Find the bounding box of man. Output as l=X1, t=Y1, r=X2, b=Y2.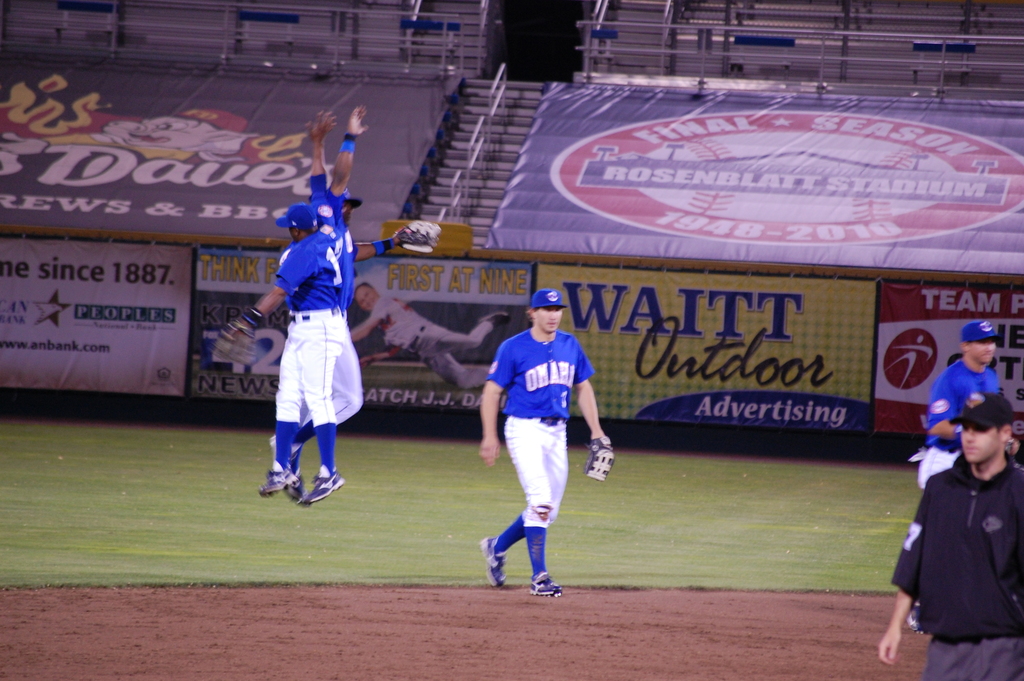
l=346, t=279, r=511, b=394.
